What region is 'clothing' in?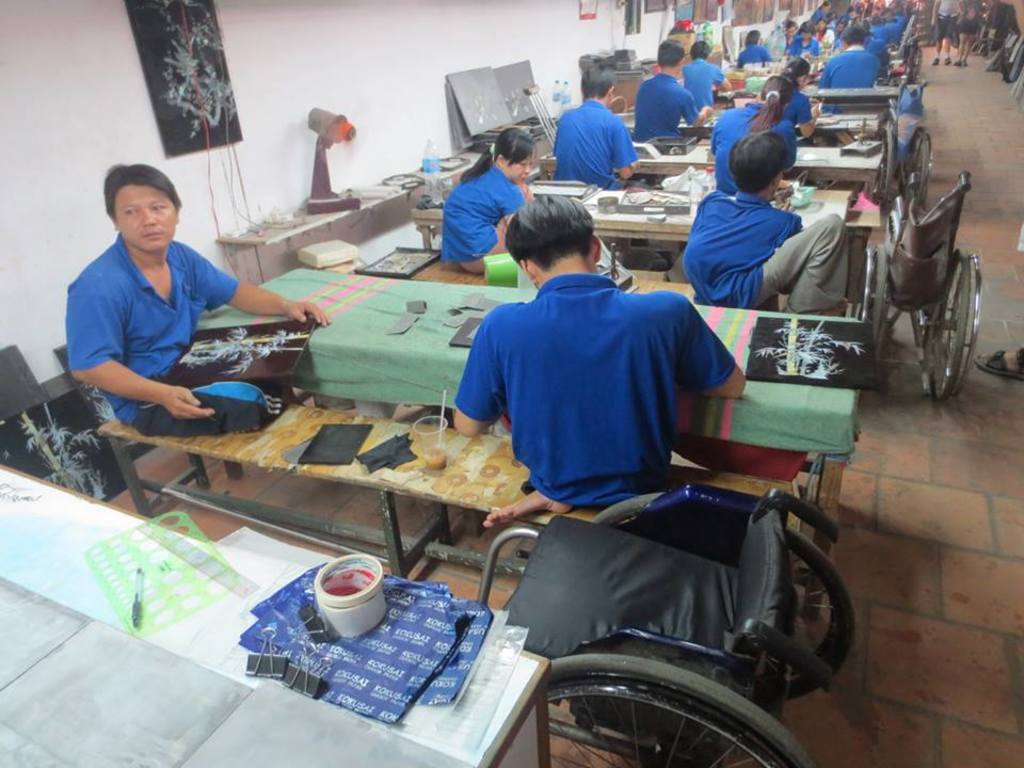
x1=822 y1=46 x2=880 y2=113.
